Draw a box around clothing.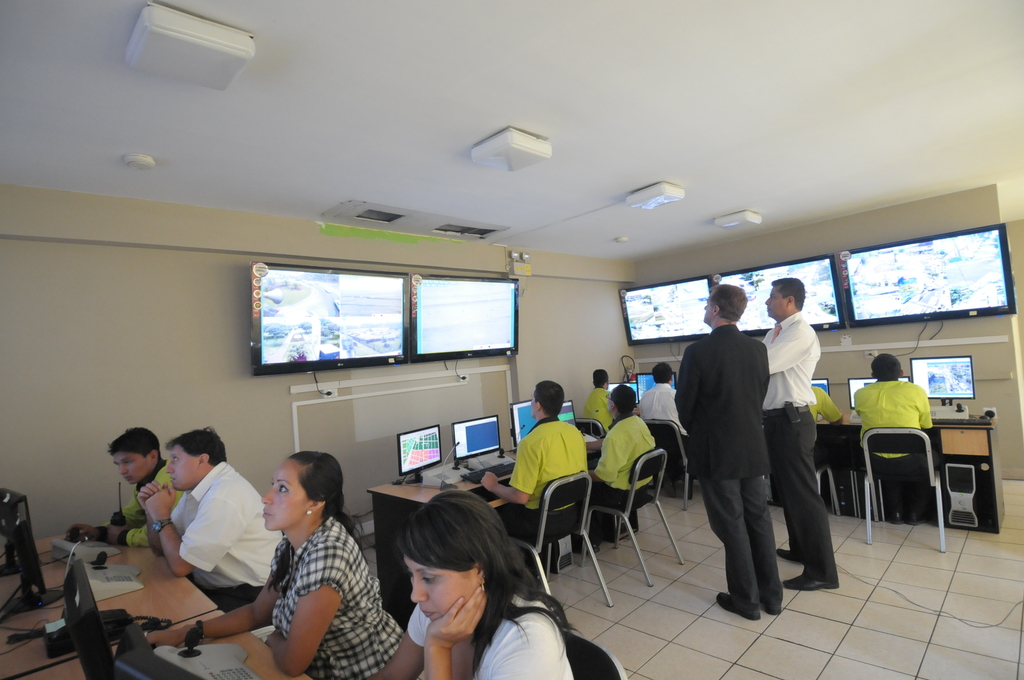
BBox(584, 384, 614, 440).
